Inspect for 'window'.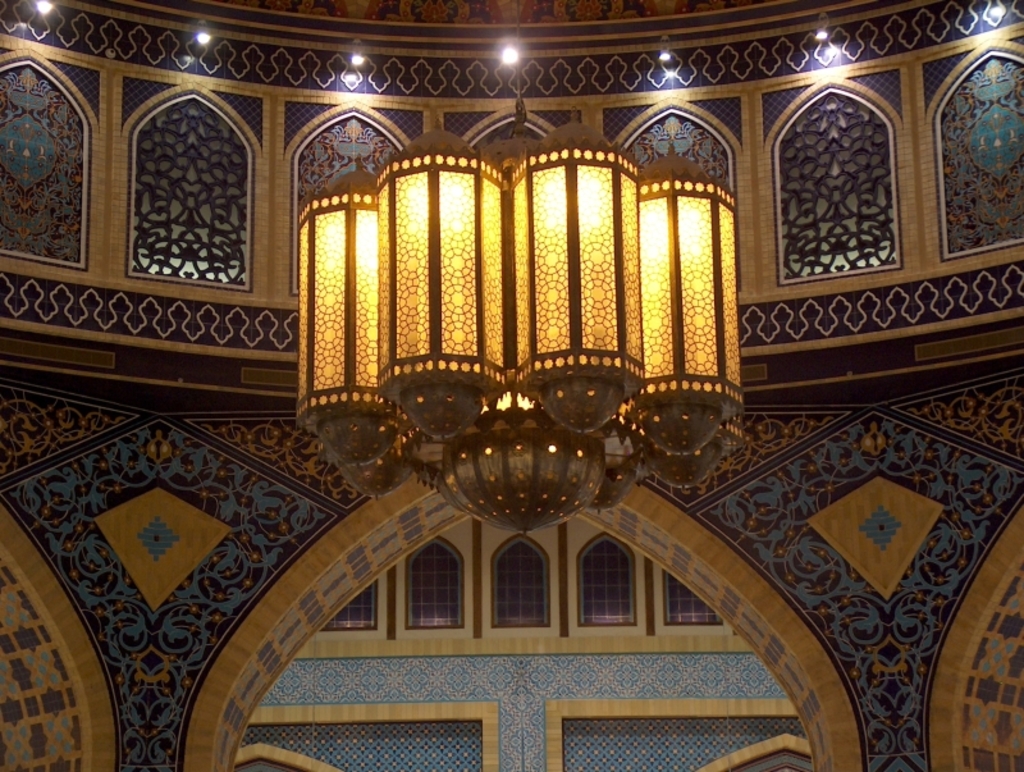
Inspection: (x1=406, y1=533, x2=470, y2=636).
